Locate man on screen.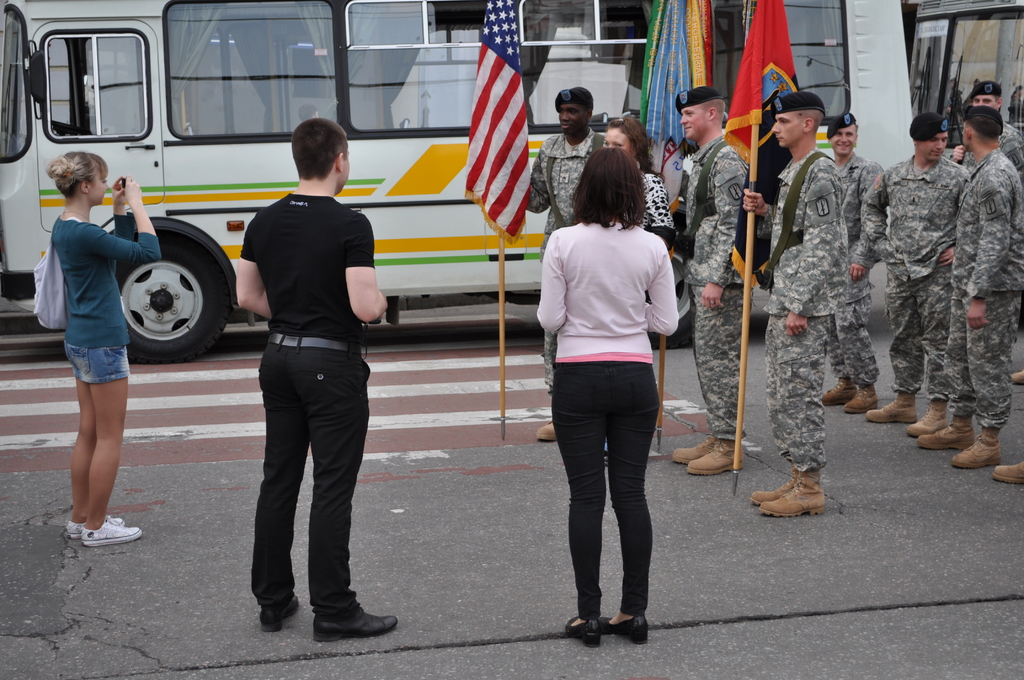
On screen at crop(861, 114, 969, 435).
